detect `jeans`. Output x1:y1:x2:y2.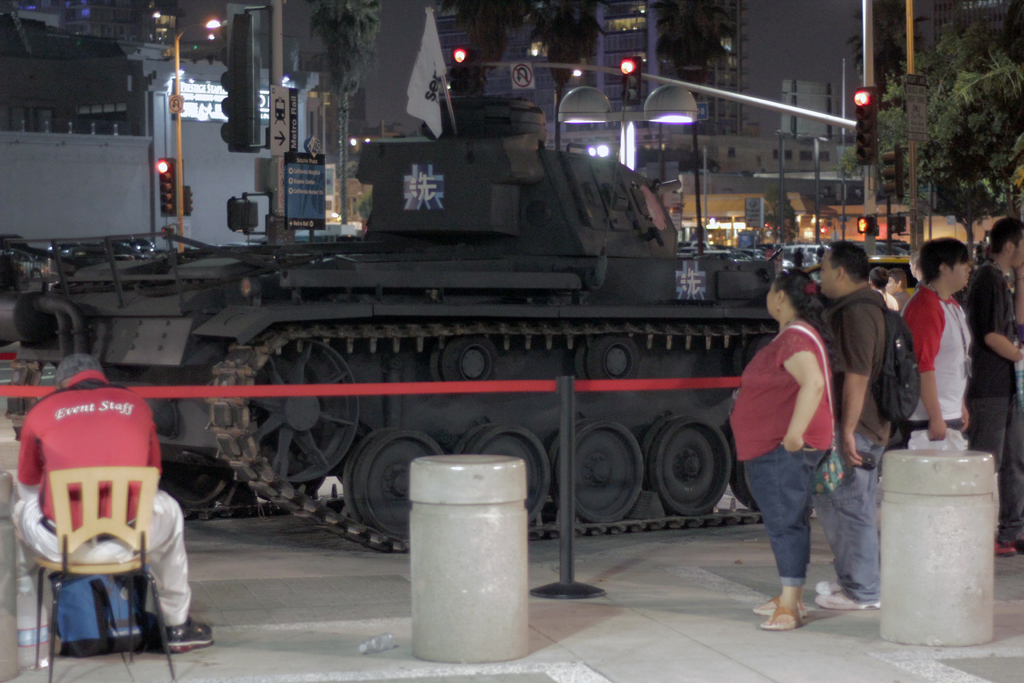
970:396:1023:541.
